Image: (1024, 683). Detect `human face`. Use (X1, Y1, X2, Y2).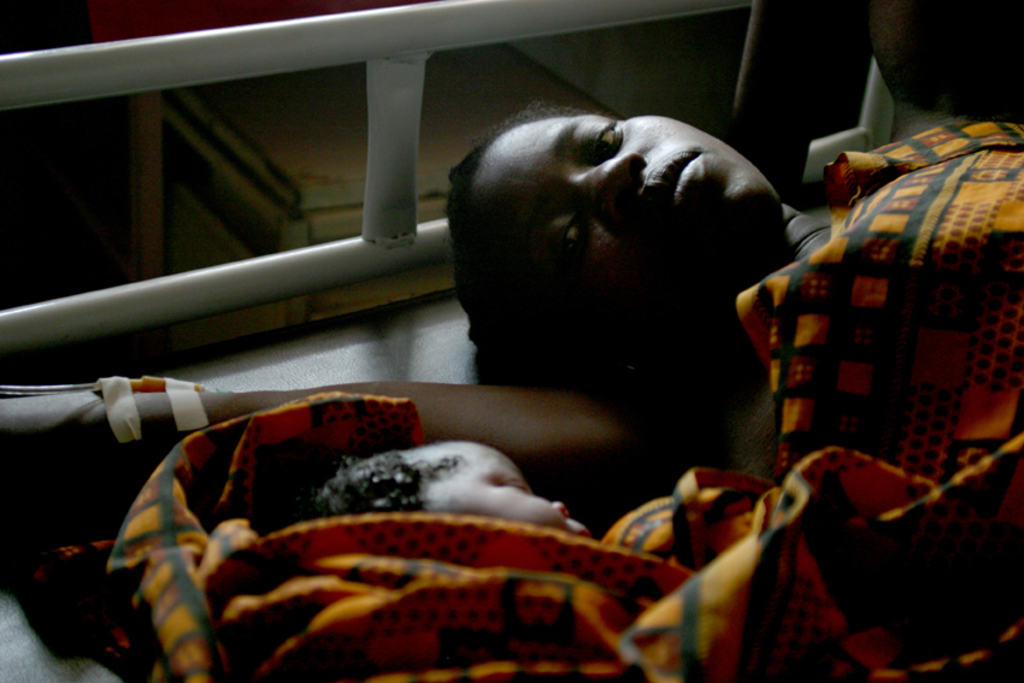
(469, 98, 783, 294).
